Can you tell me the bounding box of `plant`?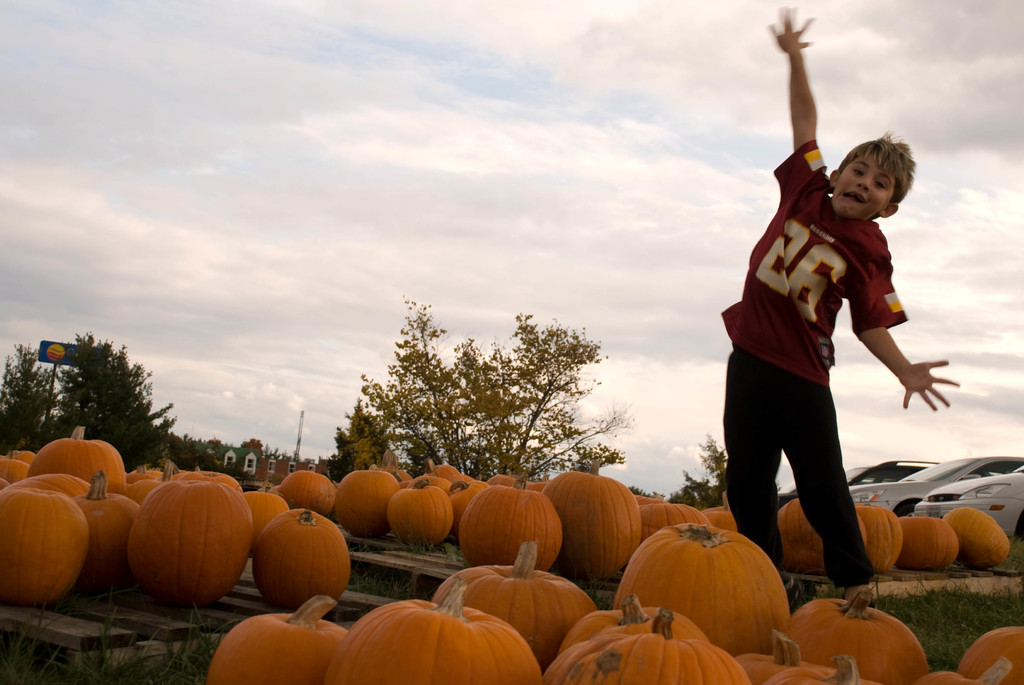
box(0, 341, 57, 461).
